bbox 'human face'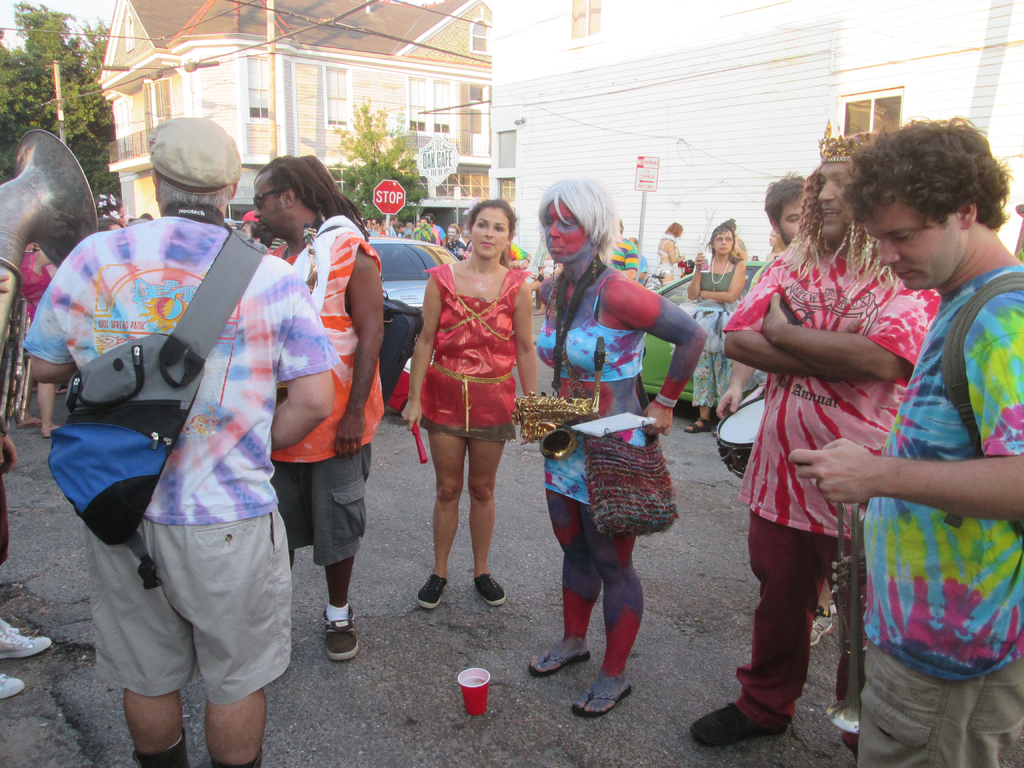
{"x1": 472, "y1": 202, "x2": 515, "y2": 264}
